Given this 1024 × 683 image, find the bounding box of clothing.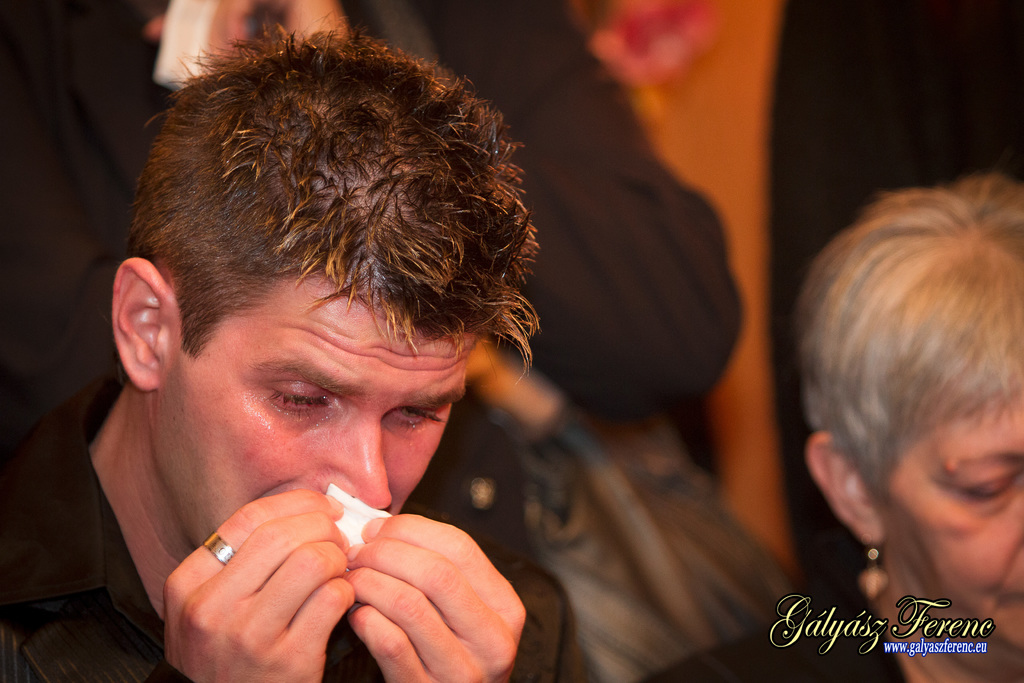
[x1=75, y1=409, x2=569, y2=680].
